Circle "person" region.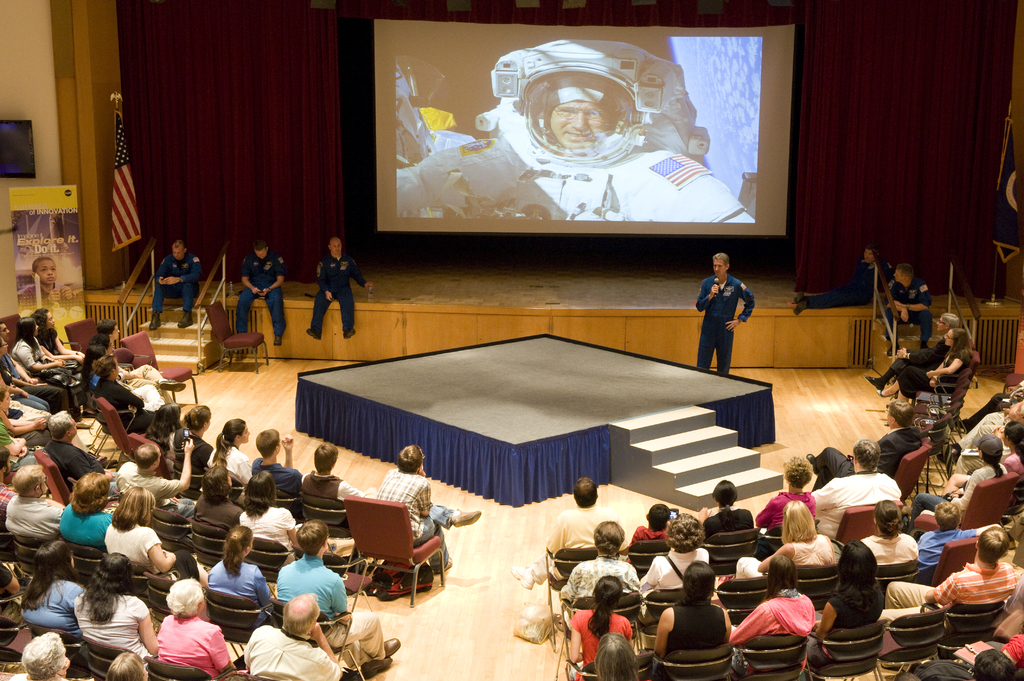
Region: pyautogui.locateOnScreen(867, 424, 917, 482).
